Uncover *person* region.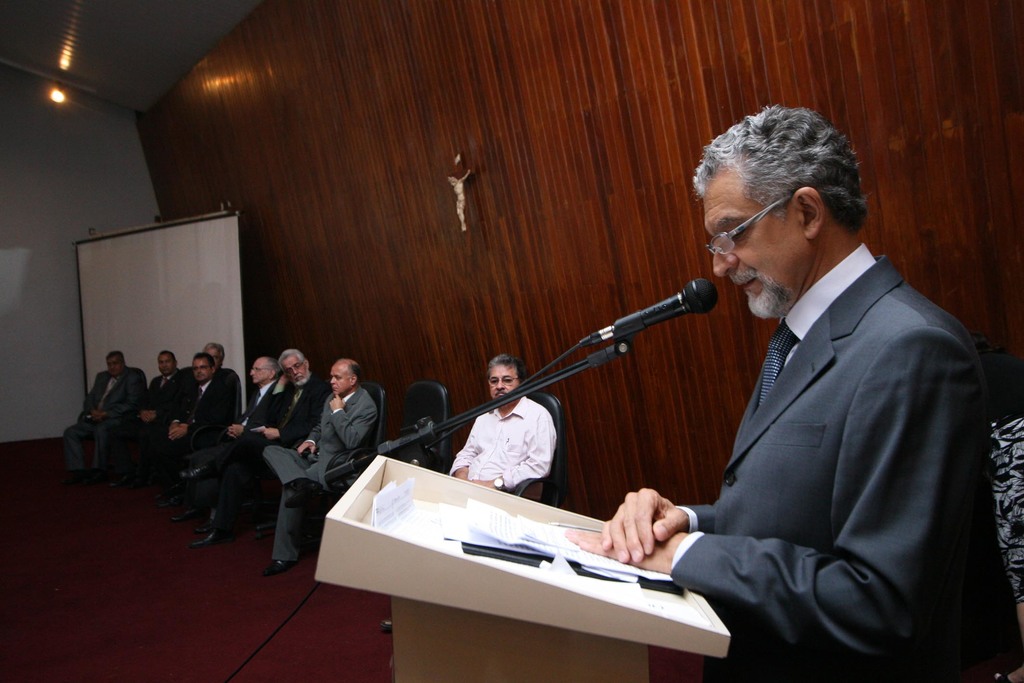
Uncovered: locate(63, 349, 146, 478).
